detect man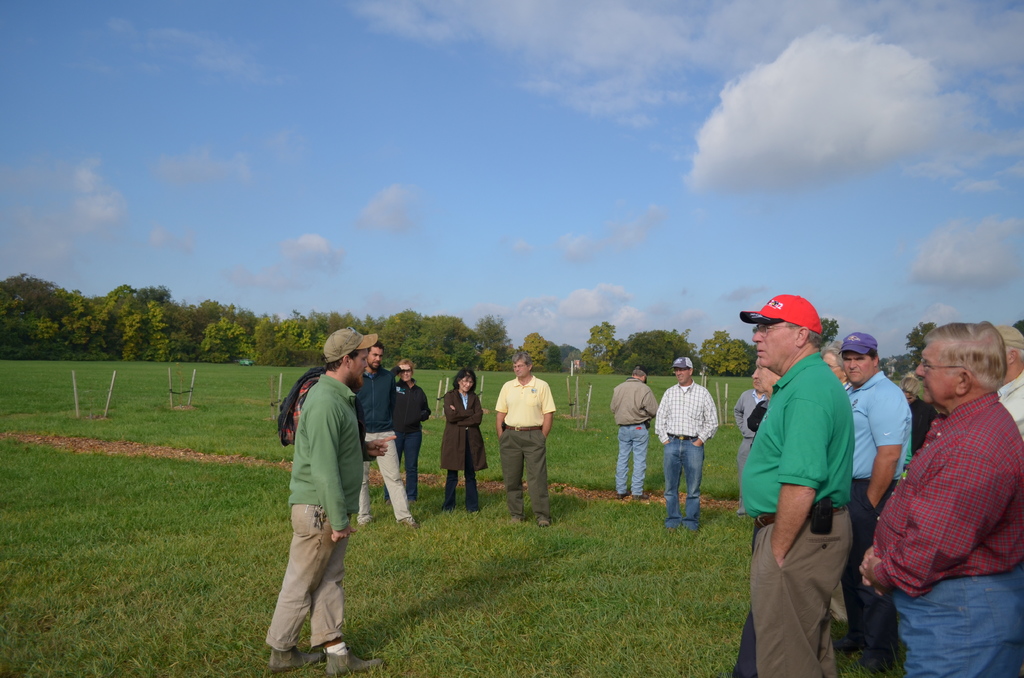
region(742, 290, 856, 677)
